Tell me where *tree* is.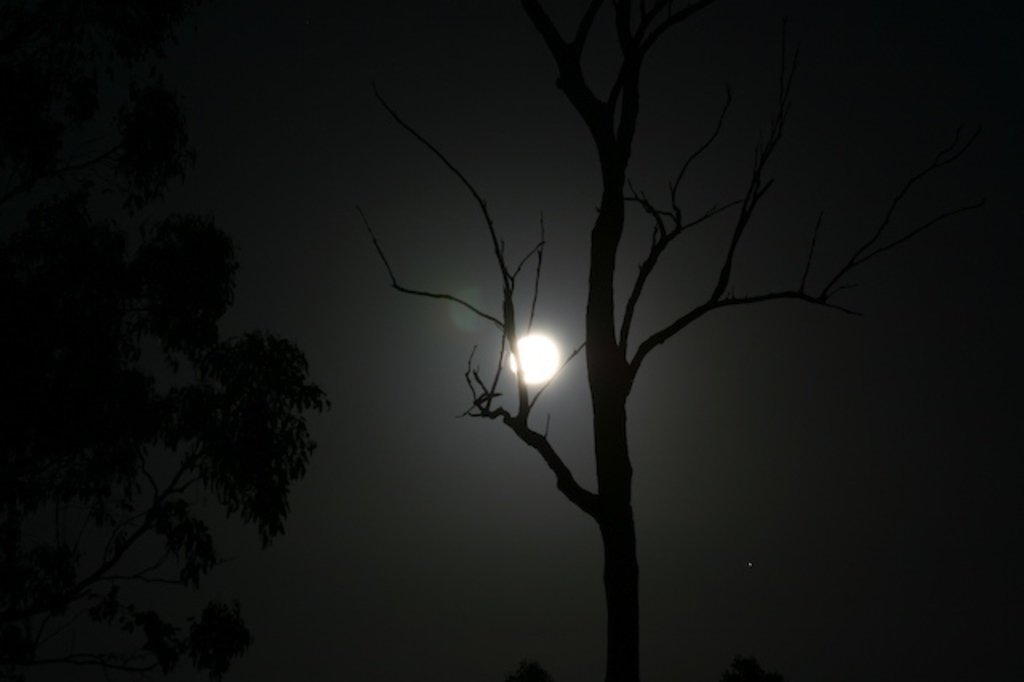
*tree* is at [261, 0, 966, 640].
